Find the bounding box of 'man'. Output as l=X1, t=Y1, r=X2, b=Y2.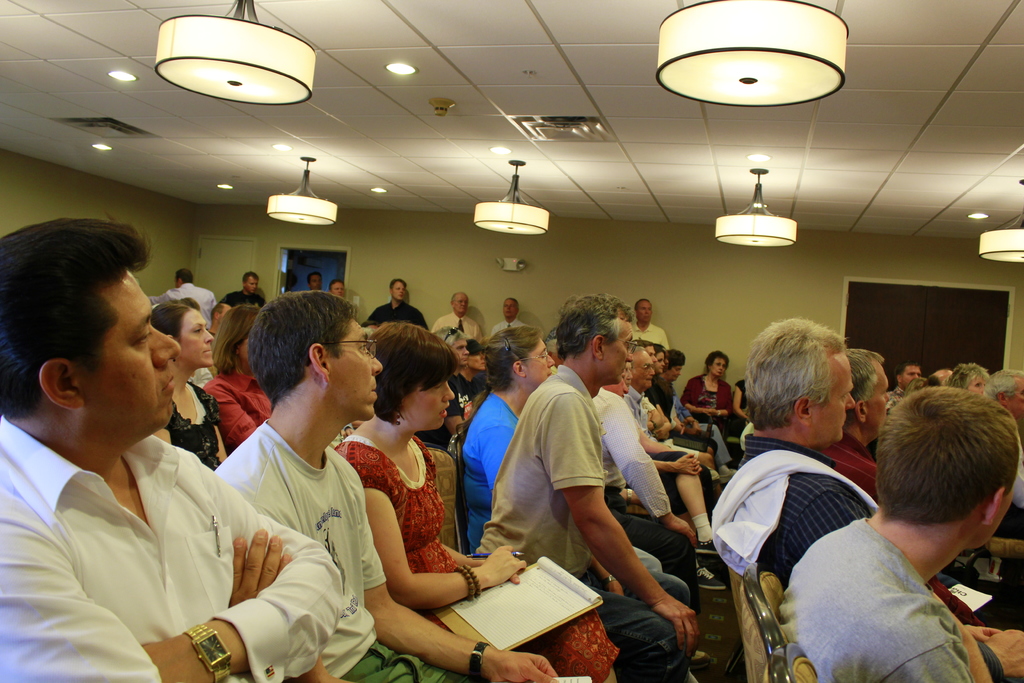
l=6, t=232, r=285, b=679.
